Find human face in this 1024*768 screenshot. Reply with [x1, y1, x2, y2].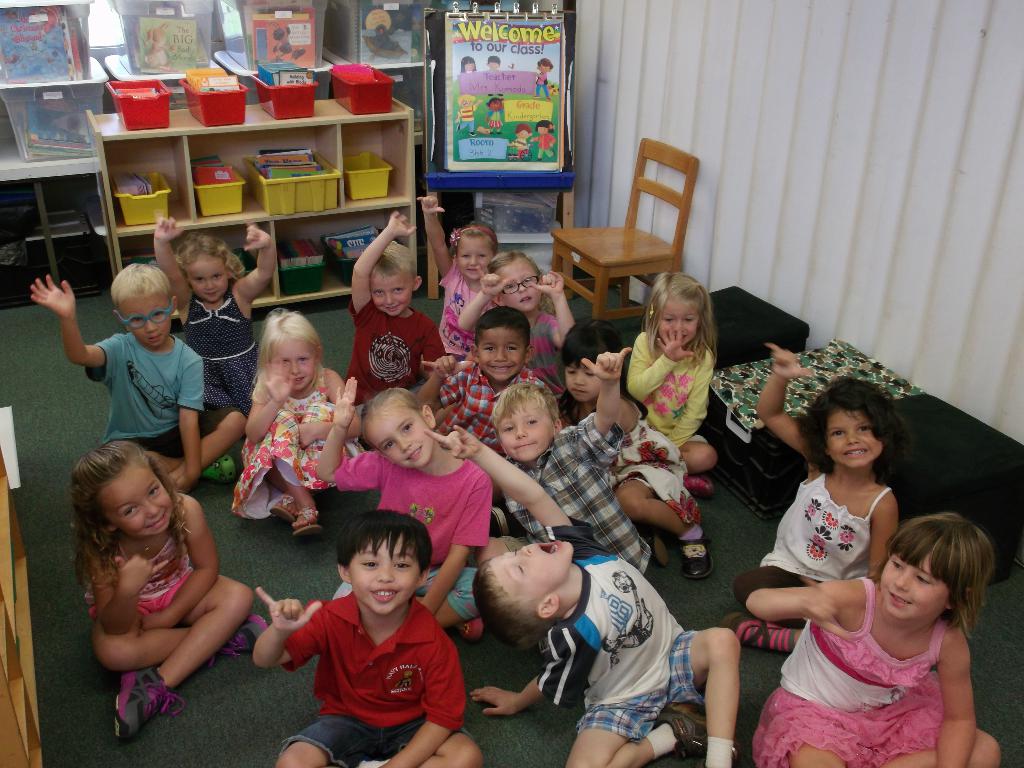
[517, 128, 528, 140].
